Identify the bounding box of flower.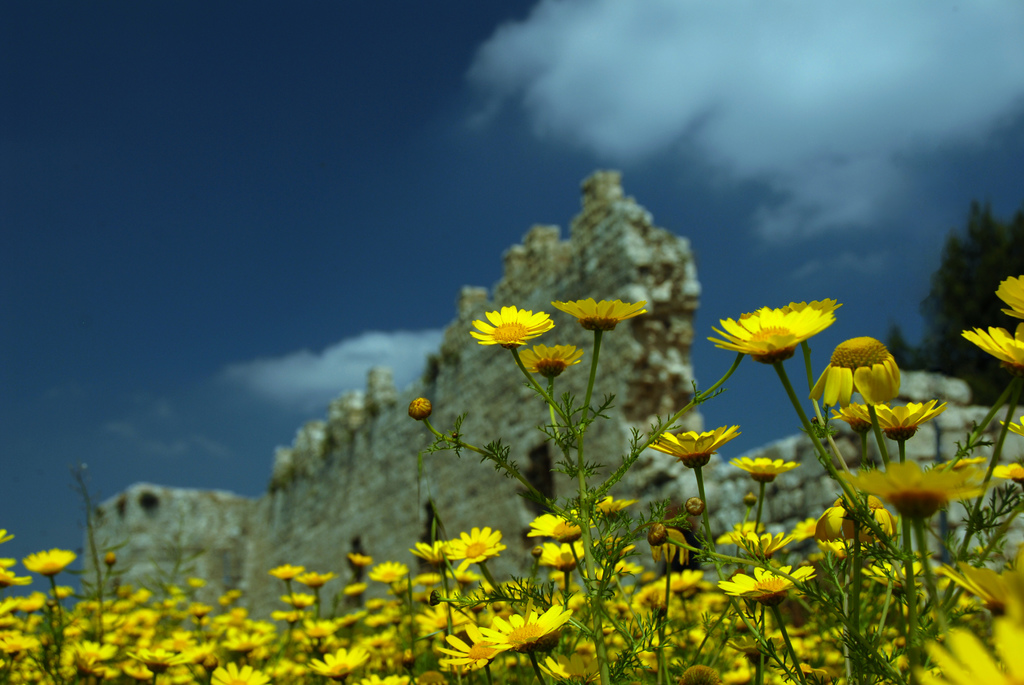
(805, 334, 901, 407).
